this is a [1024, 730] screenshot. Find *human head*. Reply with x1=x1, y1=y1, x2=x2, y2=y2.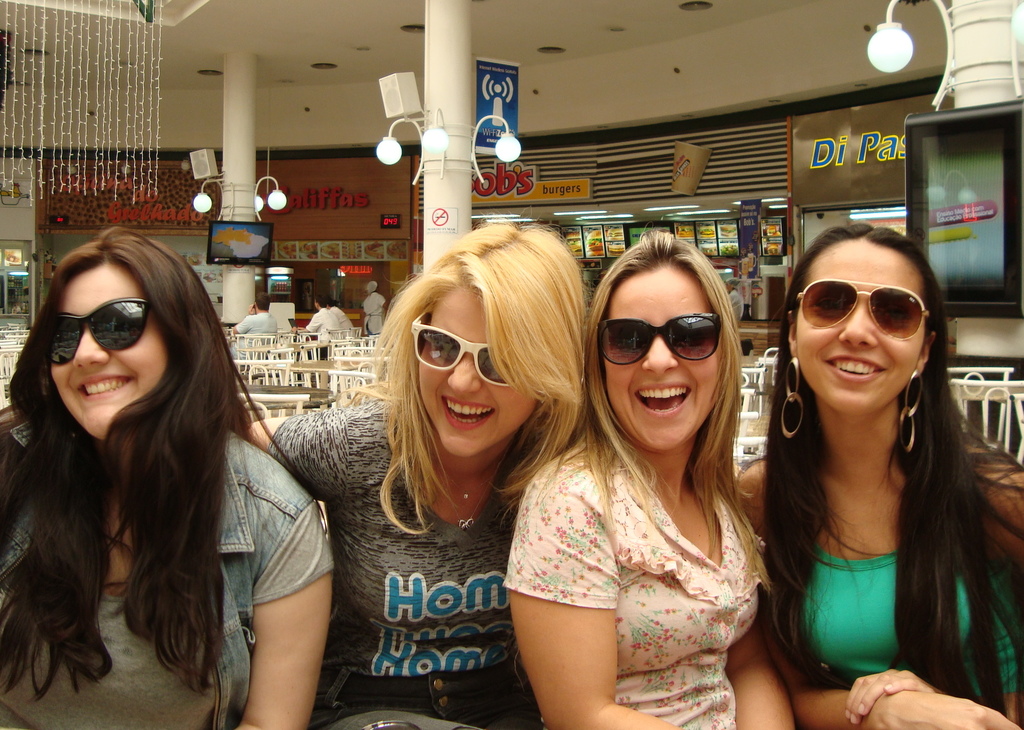
x1=311, y1=292, x2=327, y2=311.
